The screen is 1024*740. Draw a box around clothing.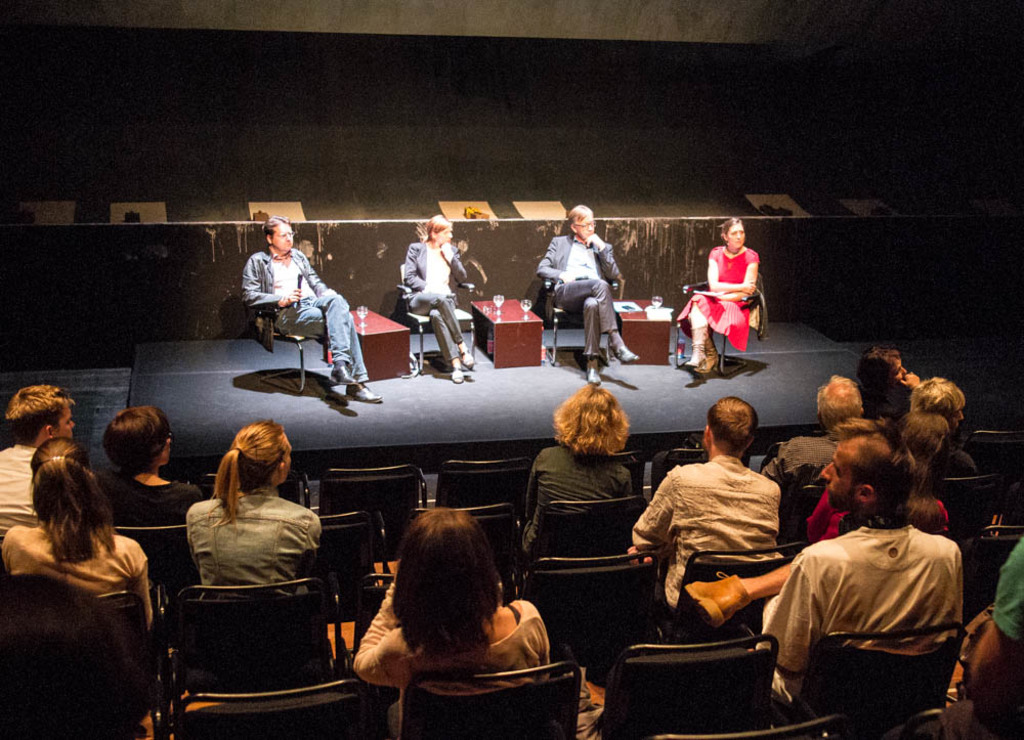
pyautogui.locateOnScreen(190, 492, 315, 605).
